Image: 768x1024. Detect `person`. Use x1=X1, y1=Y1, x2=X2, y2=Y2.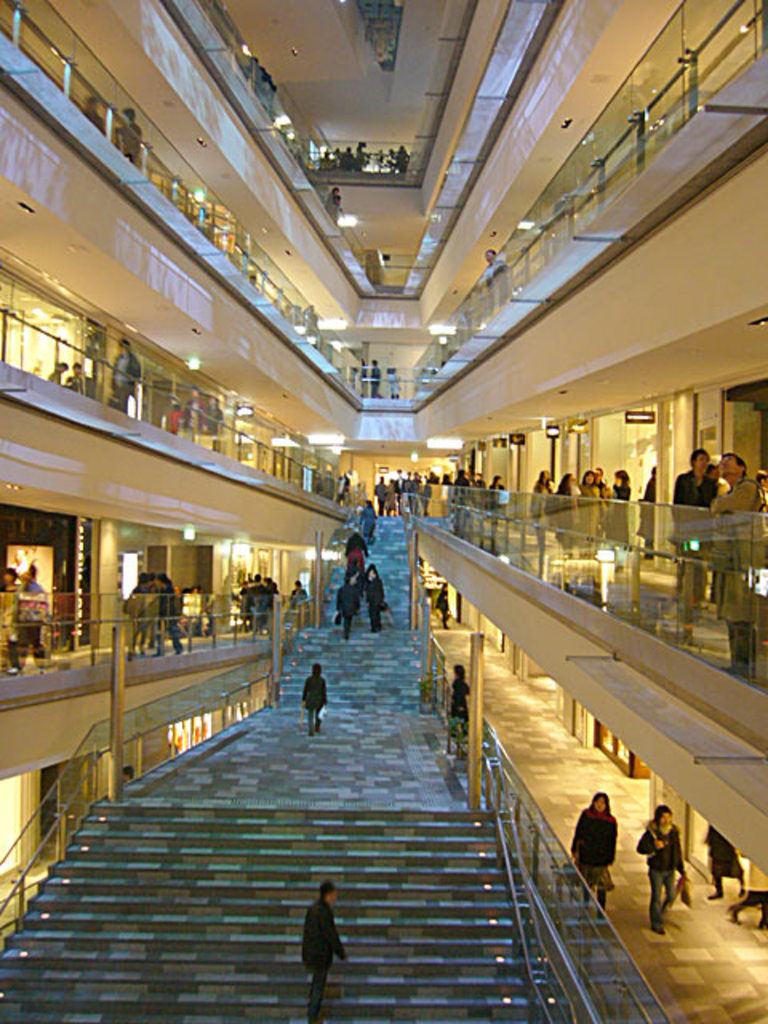
x1=443, y1=659, x2=474, y2=741.
